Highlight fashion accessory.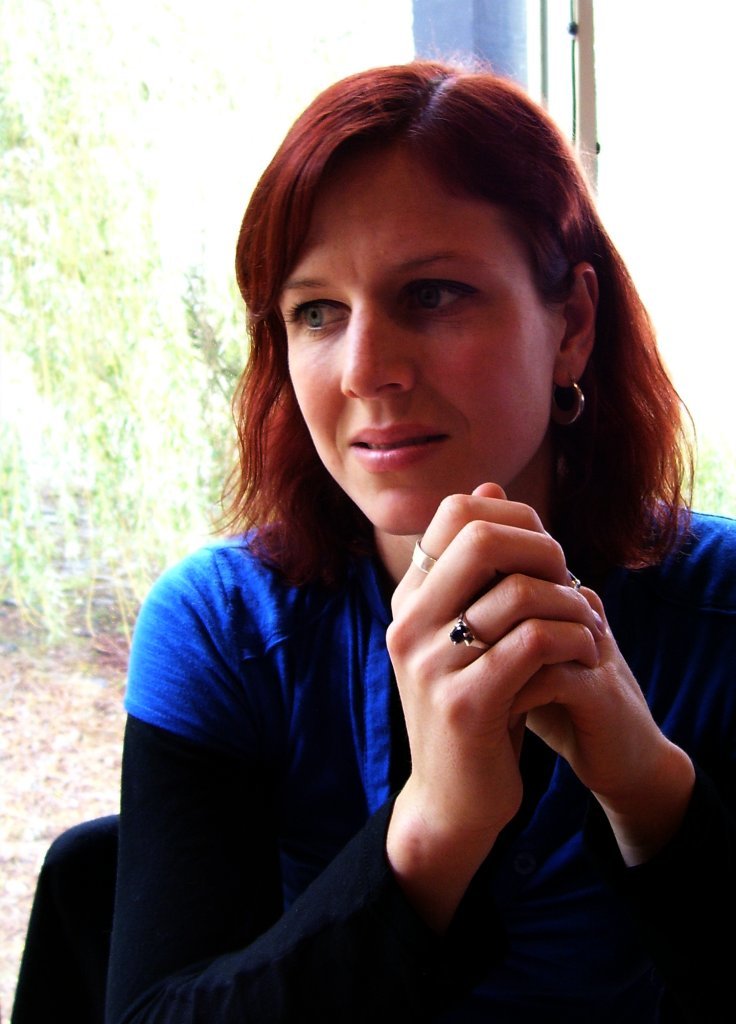
Highlighted region: bbox=[449, 608, 486, 654].
